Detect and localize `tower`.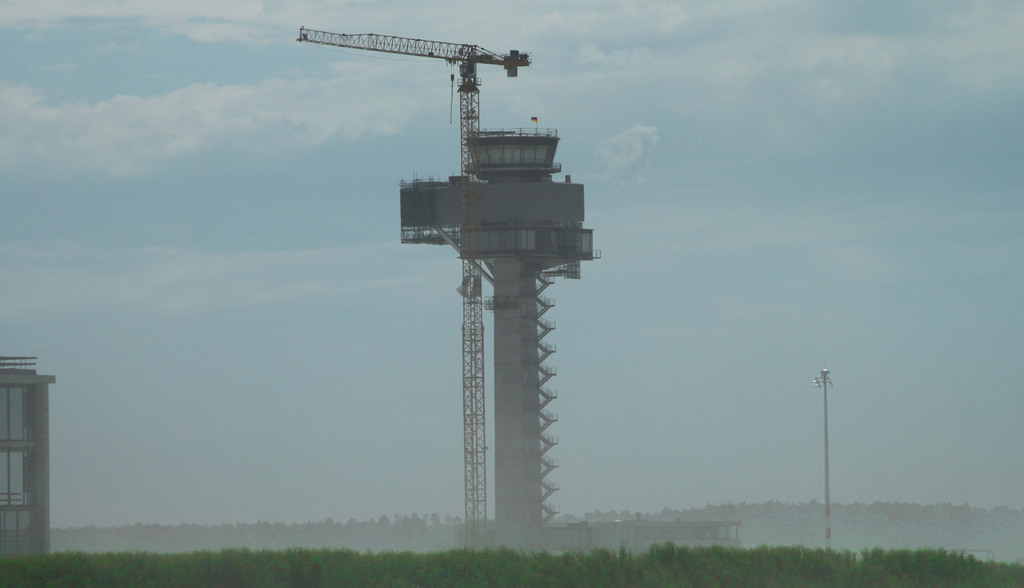
Localized at [401,124,600,549].
